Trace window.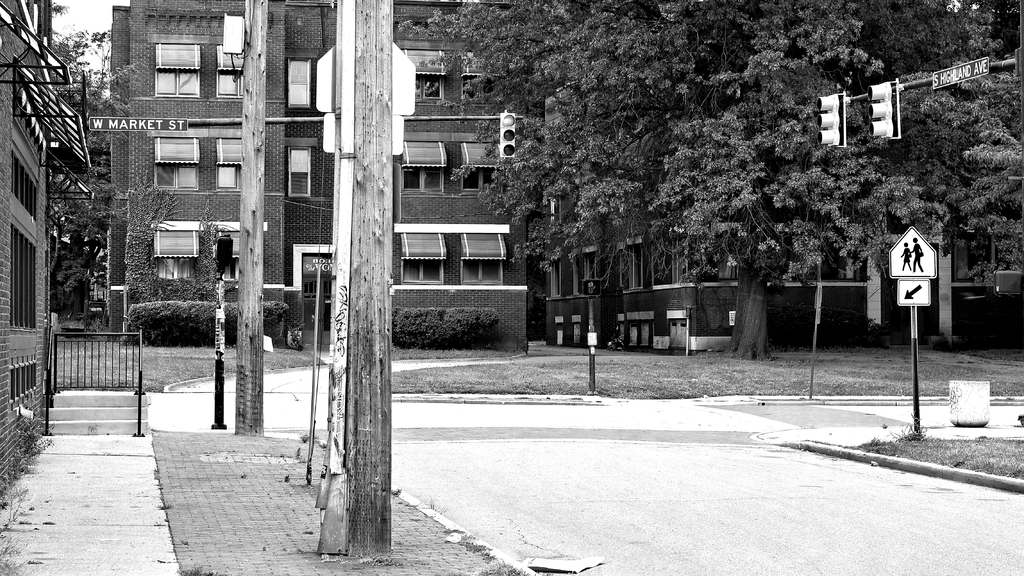
Traced to [x1=288, y1=147, x2=309, y2=194].
